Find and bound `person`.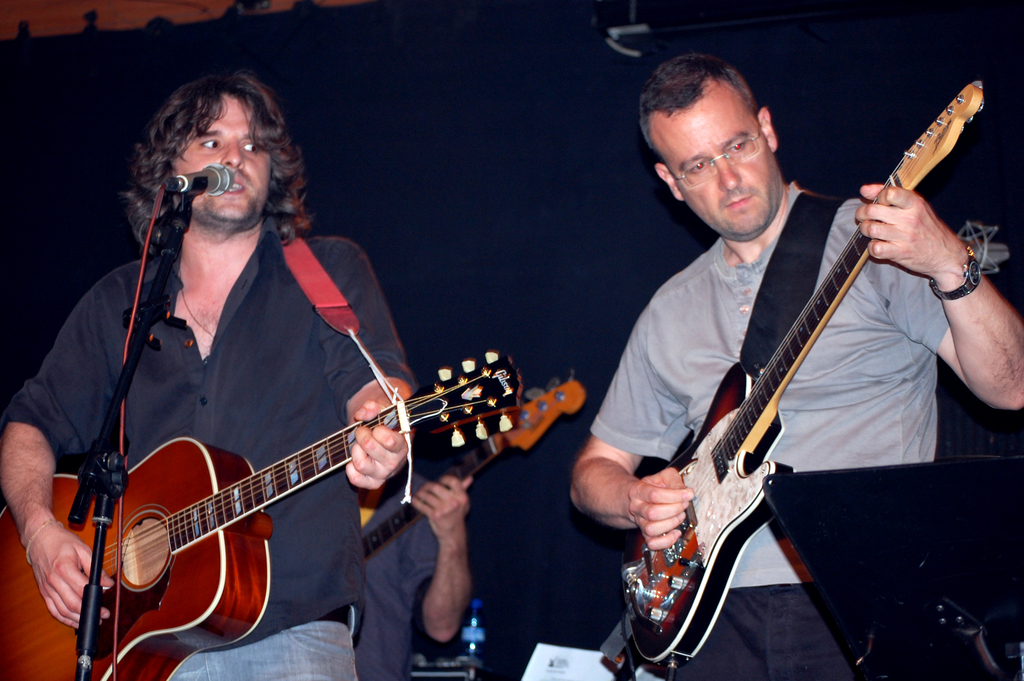
Bound: (607,10,993,666).
